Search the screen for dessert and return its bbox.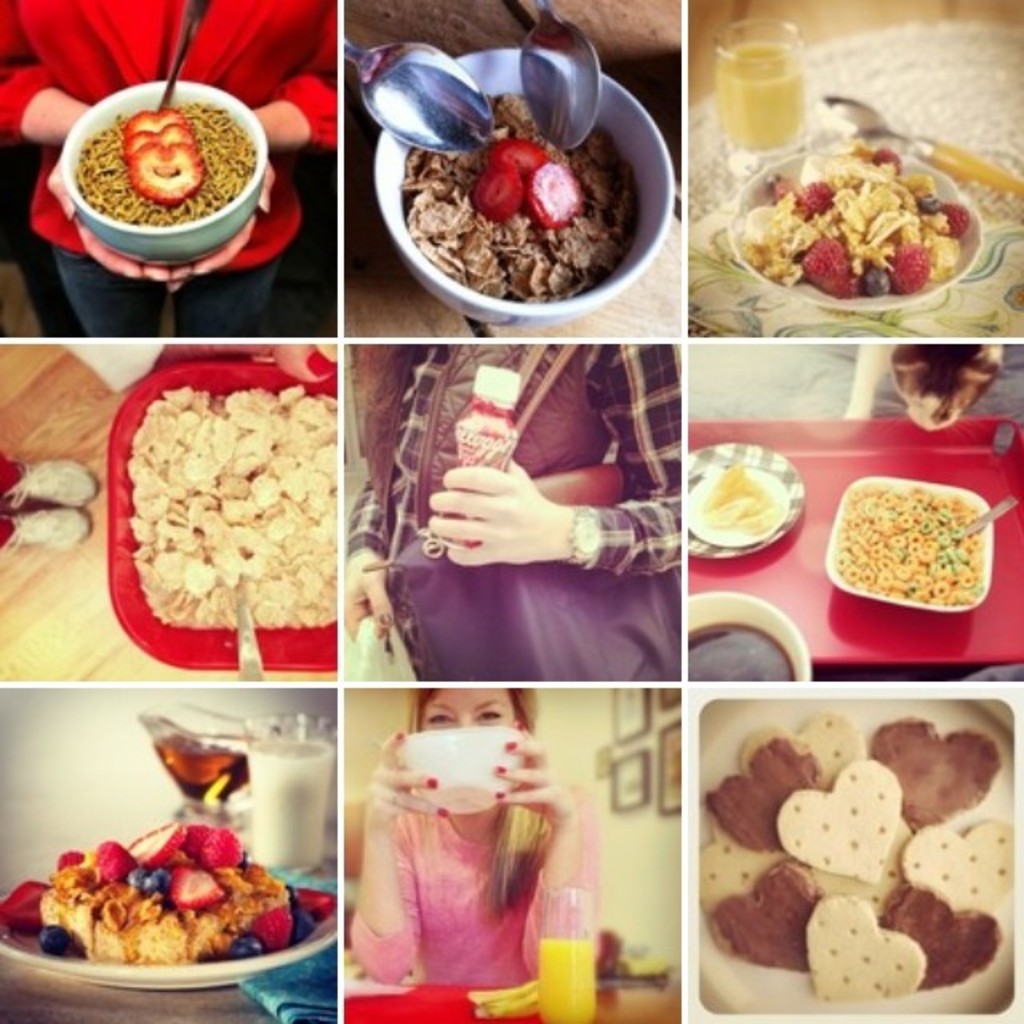
Found: [left=837, top=469, right=997, bottom=643].
